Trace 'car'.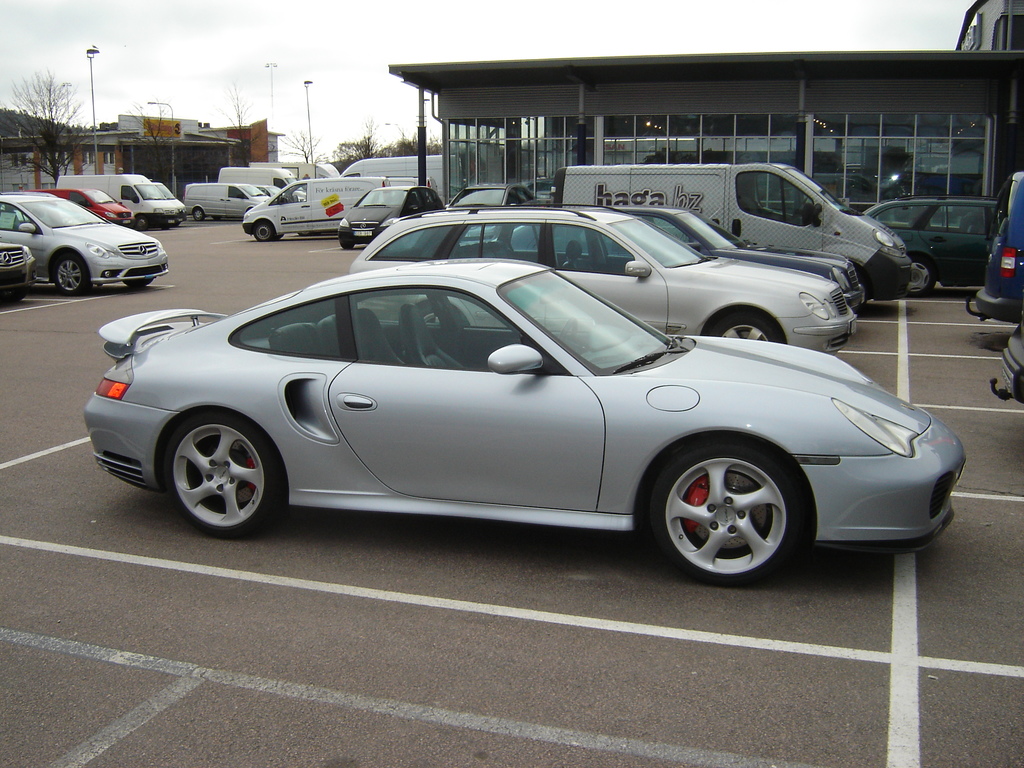
Traced to x1=0 y1=188 x2=166 y2=294.
